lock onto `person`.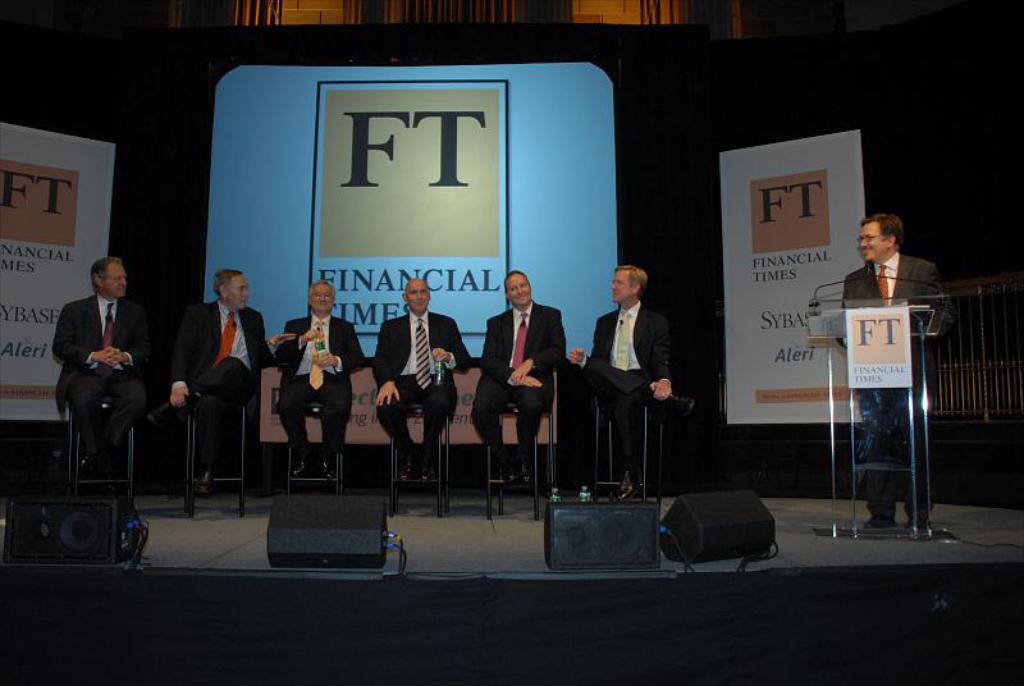
Locked: rect(370, 274, 474, 497).
